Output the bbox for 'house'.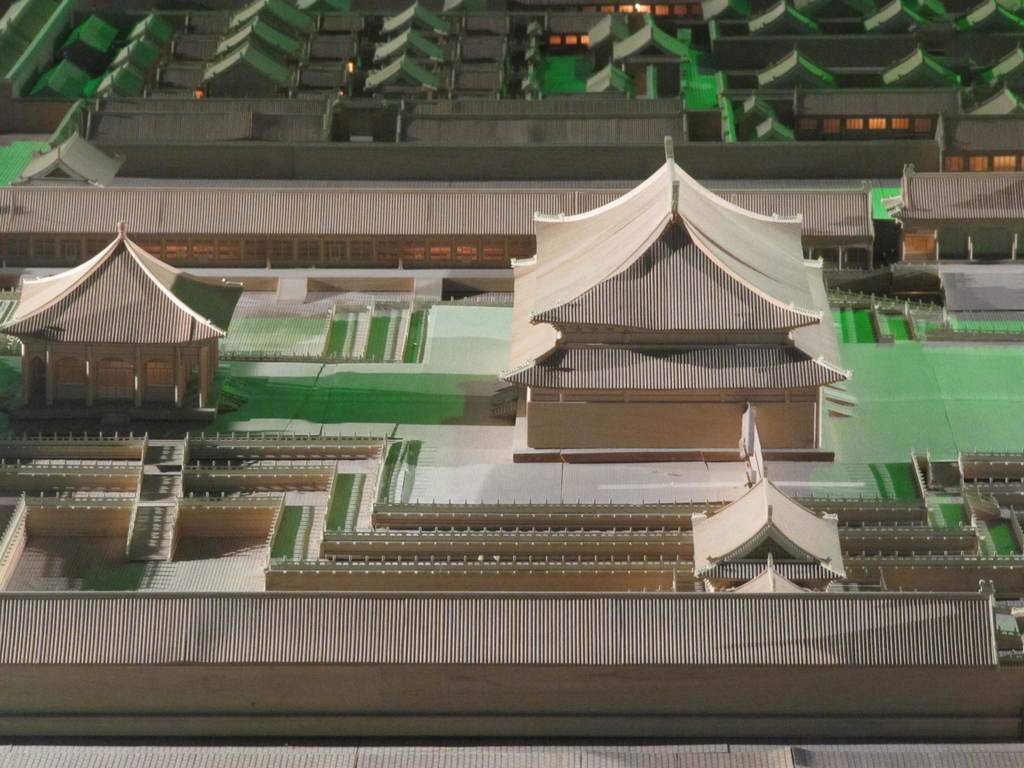
[196, 42, 301, 100].
